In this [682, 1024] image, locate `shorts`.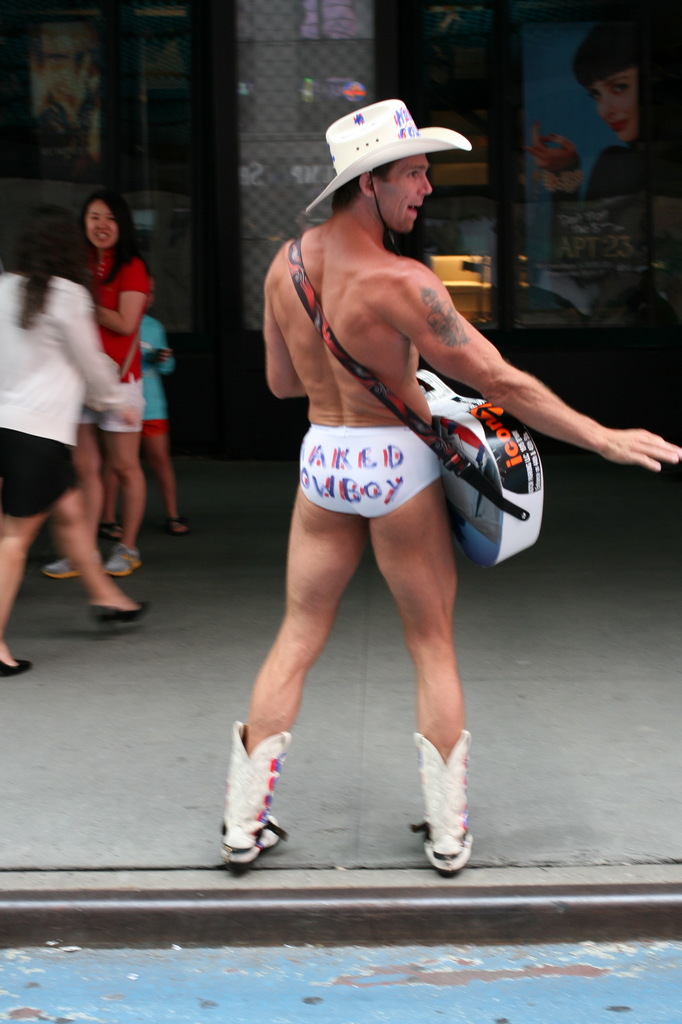
Bounding box: 85 378 148 431.
